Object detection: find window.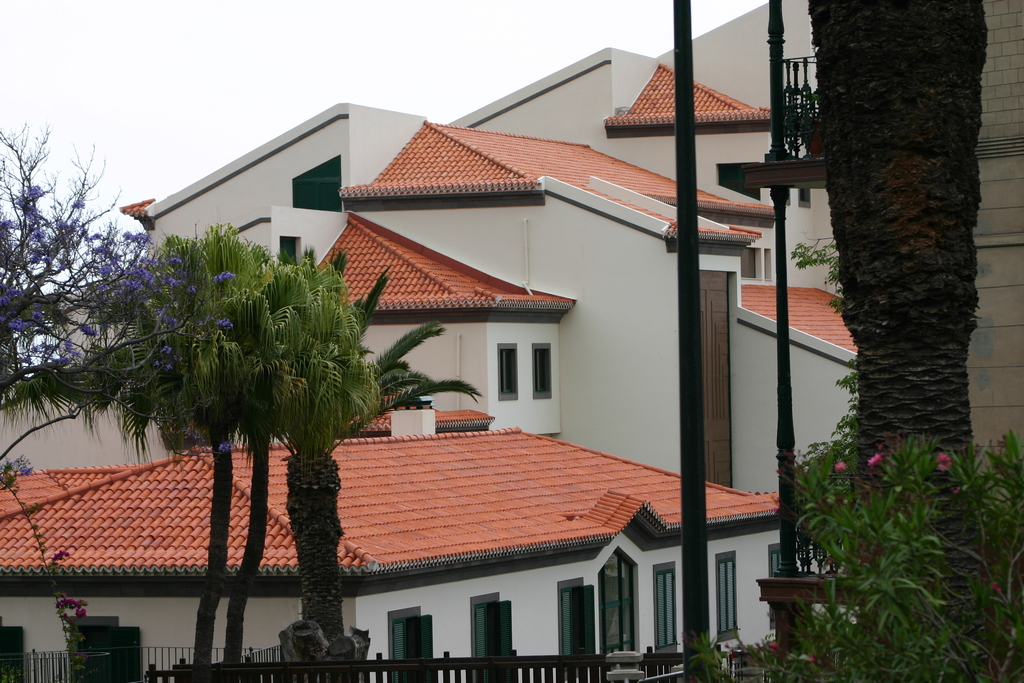
741 249 762 278.
